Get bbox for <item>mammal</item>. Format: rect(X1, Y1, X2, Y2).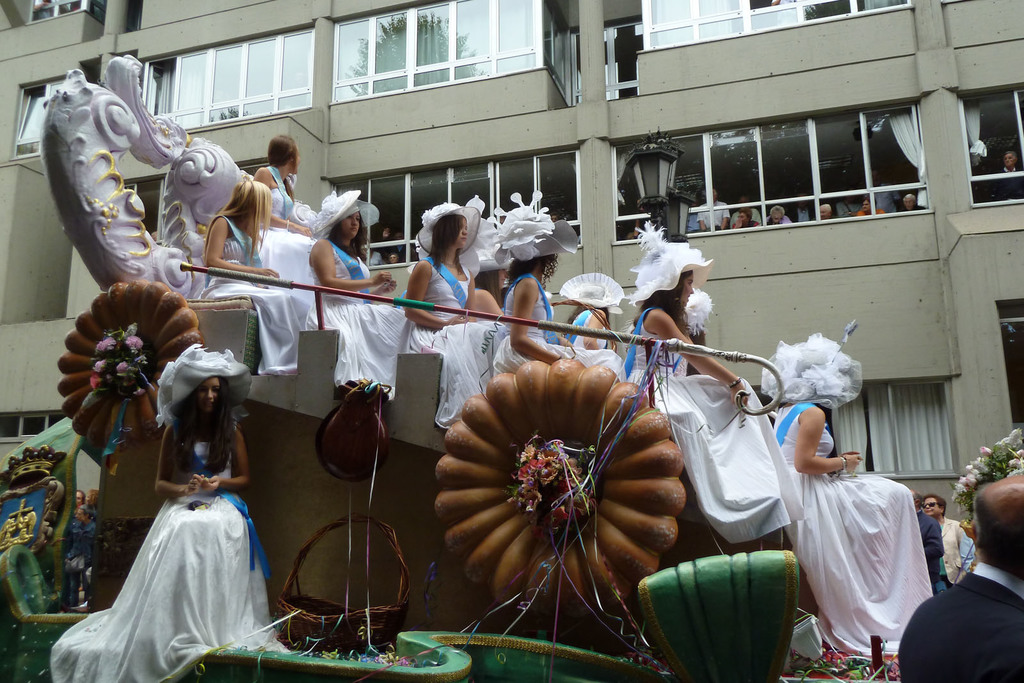
rect(87, 488, 99, 517).
